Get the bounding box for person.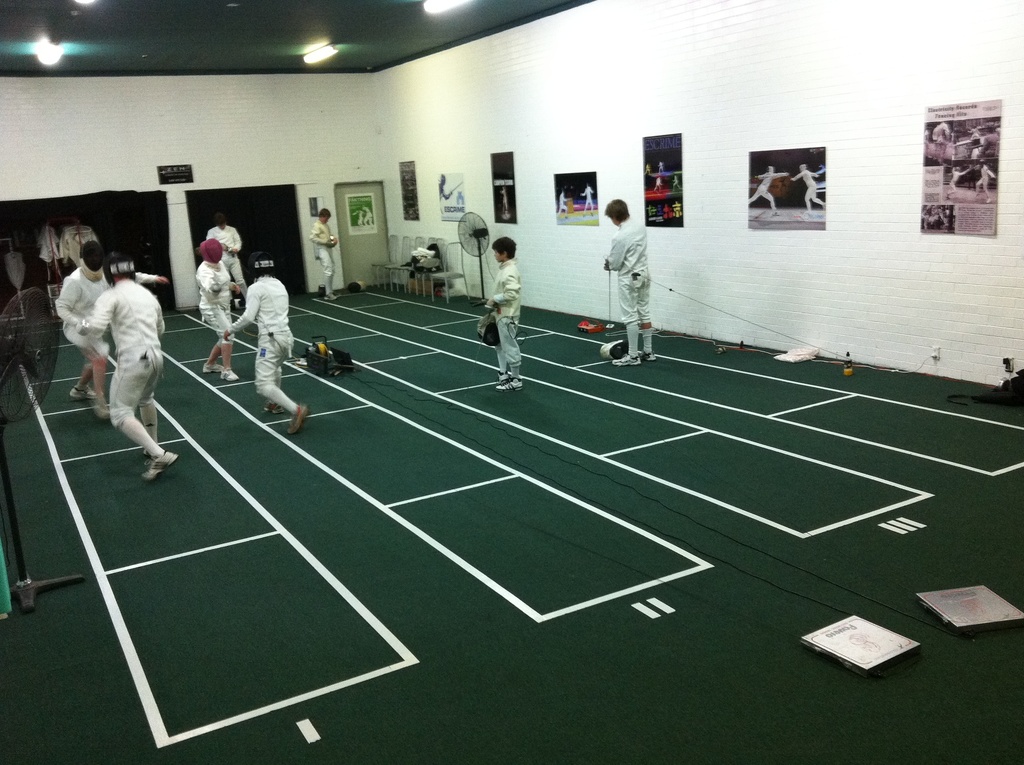
[x1=198, y1=238, x2=239, y2=371].
